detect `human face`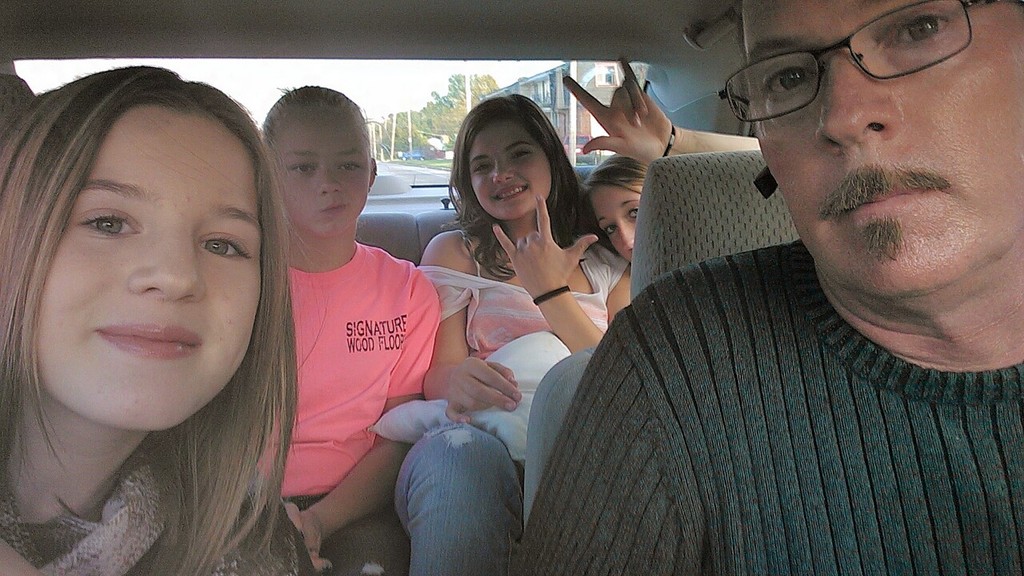
(x1=38, y1=105, x2=262, y2=432)
